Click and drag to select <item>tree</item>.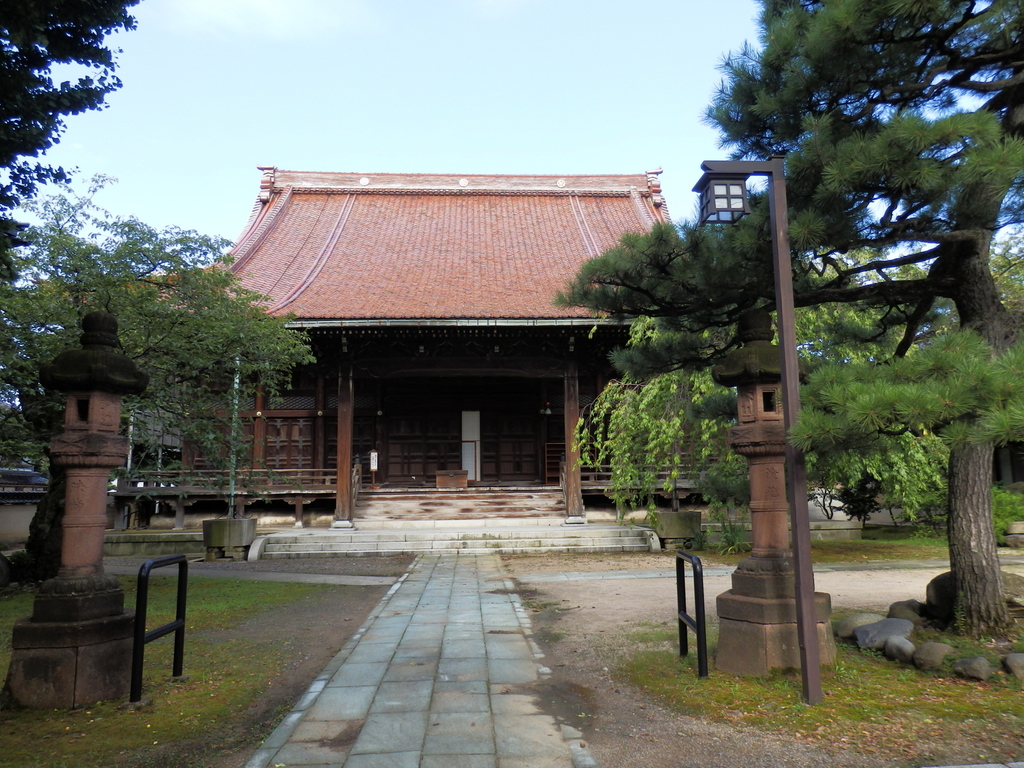
Selection: crop(558, 0, 1023, 633).
